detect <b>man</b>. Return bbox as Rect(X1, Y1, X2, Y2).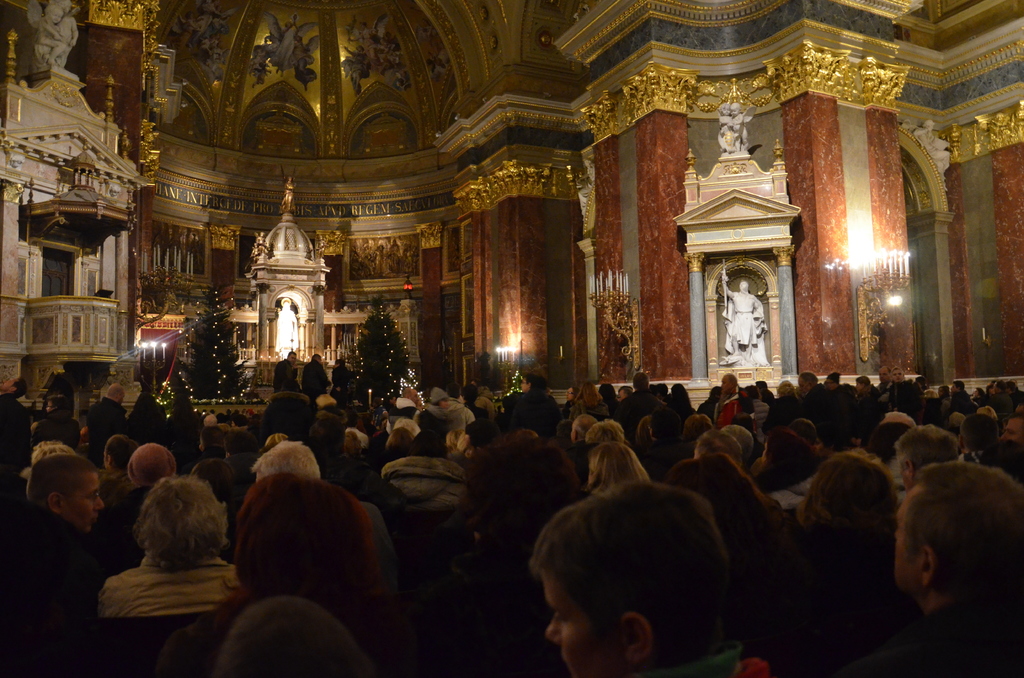
Rect(843, 453, 1023, 677).
